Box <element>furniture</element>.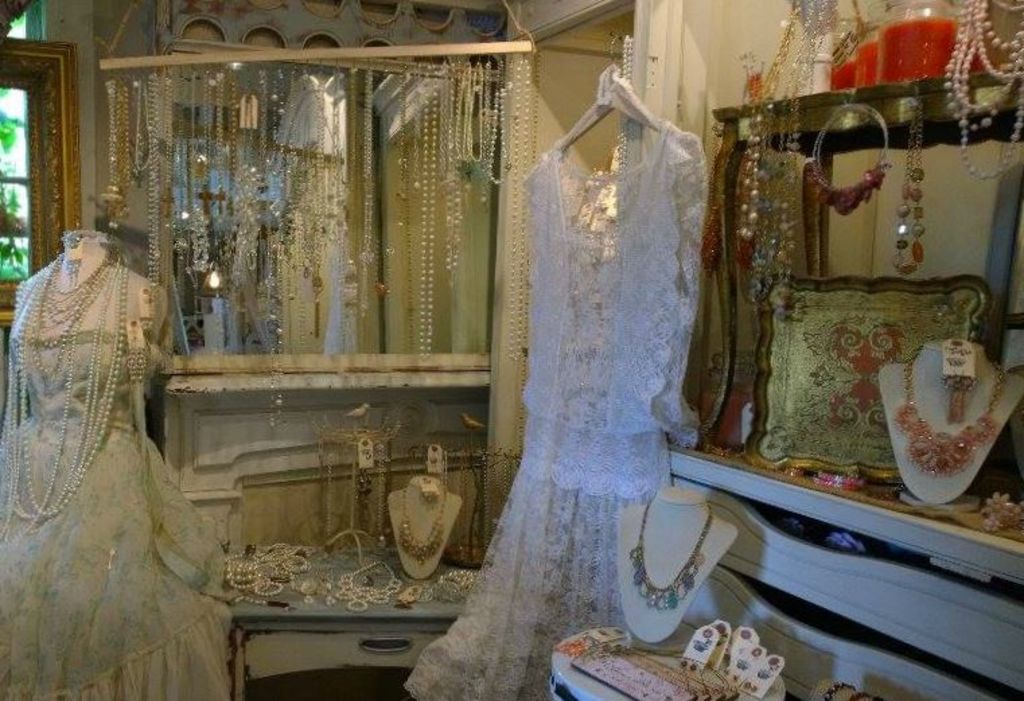
l=550, t=624, r=789, b=700.
